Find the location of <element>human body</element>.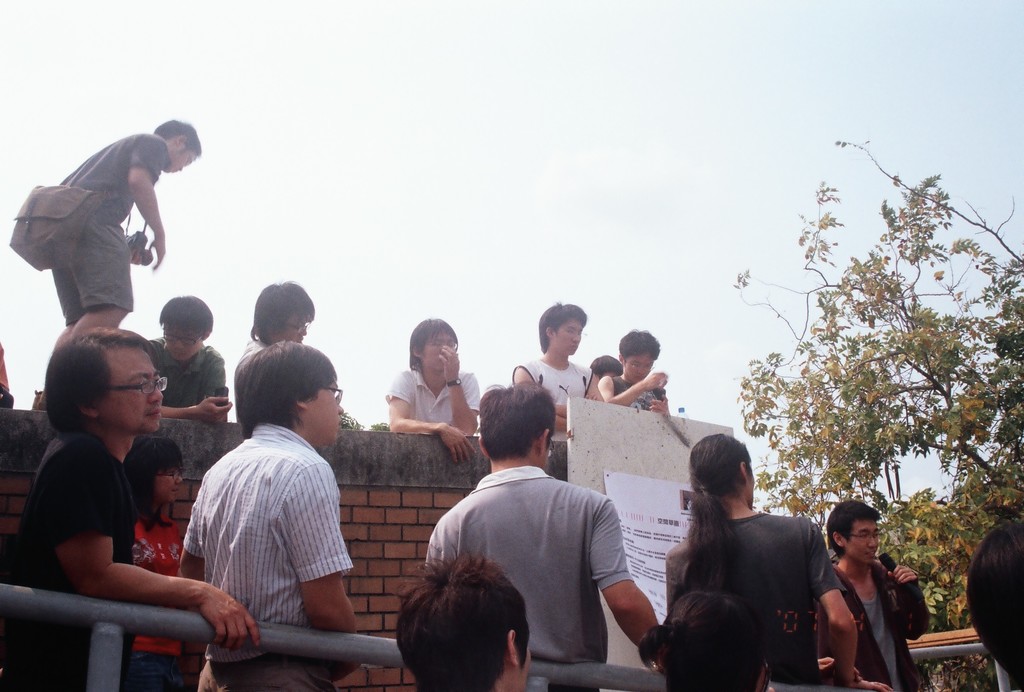
Location: select_region(657, 438, 891, 691).
